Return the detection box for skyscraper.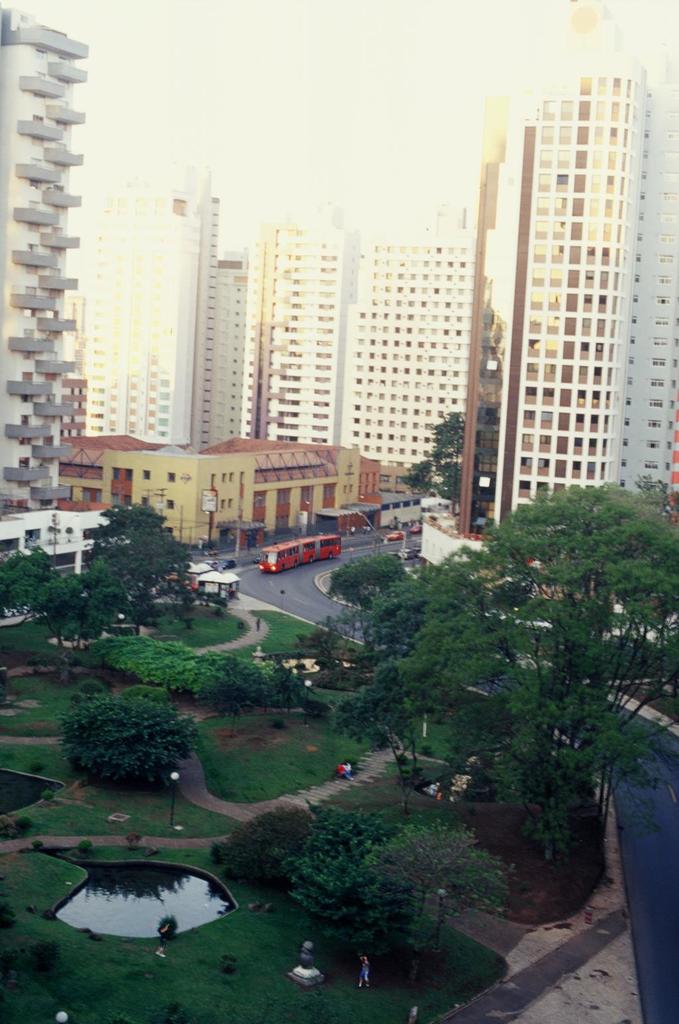
(x1=0, y1=0, x2=91, y2=517).
